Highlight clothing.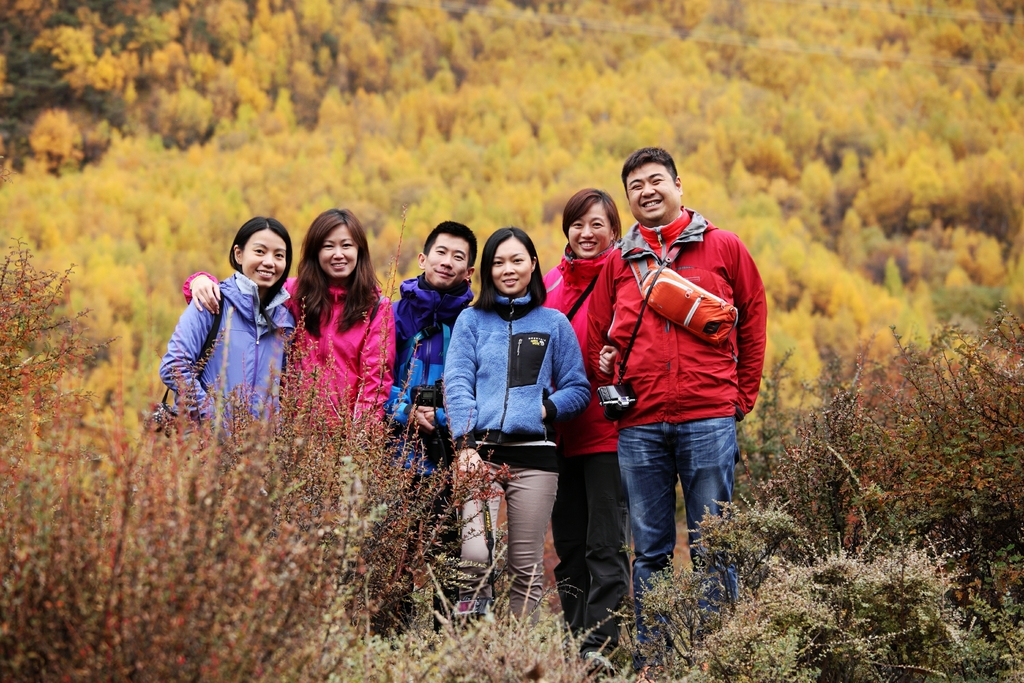
Highlighted region: region(160, 272, 298, 438).
